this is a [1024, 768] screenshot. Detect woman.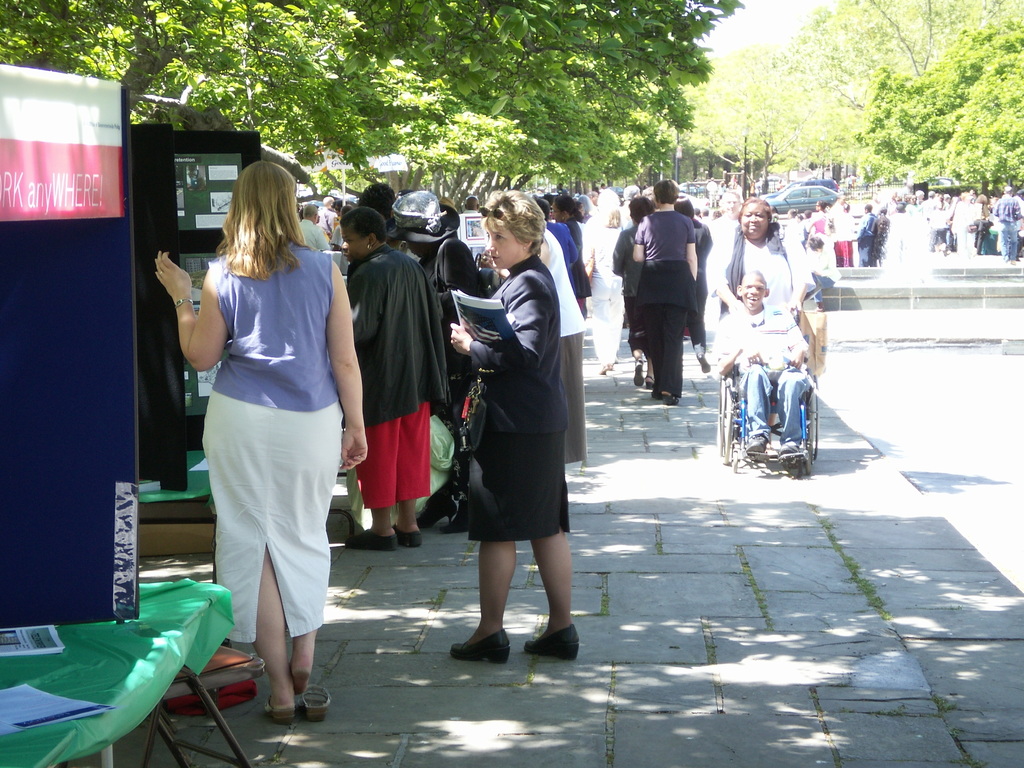
[829, 197, 851, 268].
